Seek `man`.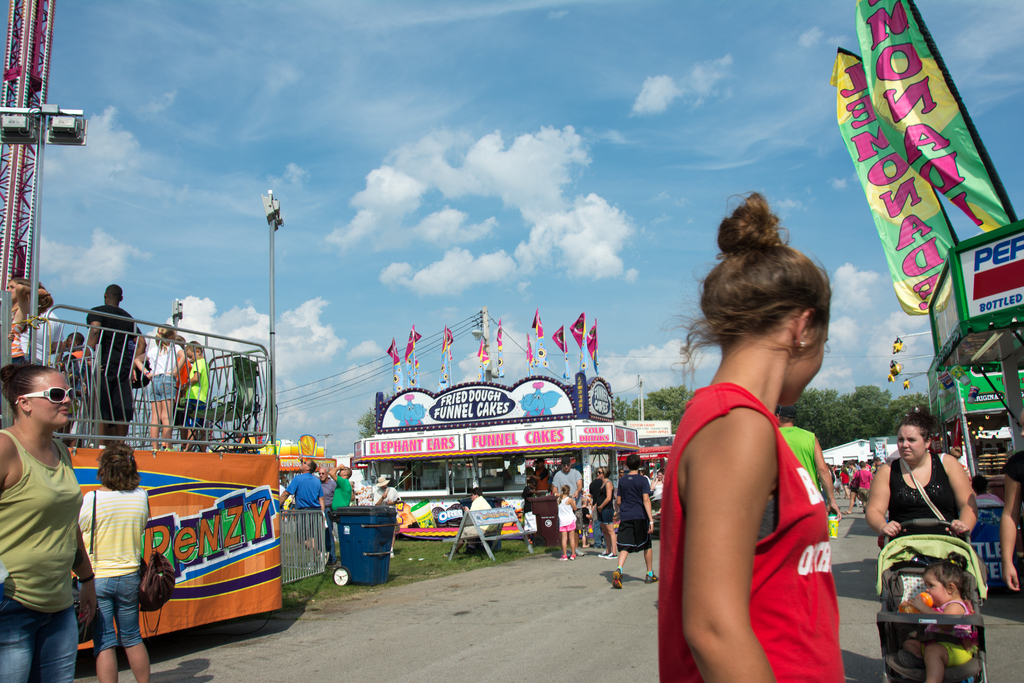
[316,464,334,559].
